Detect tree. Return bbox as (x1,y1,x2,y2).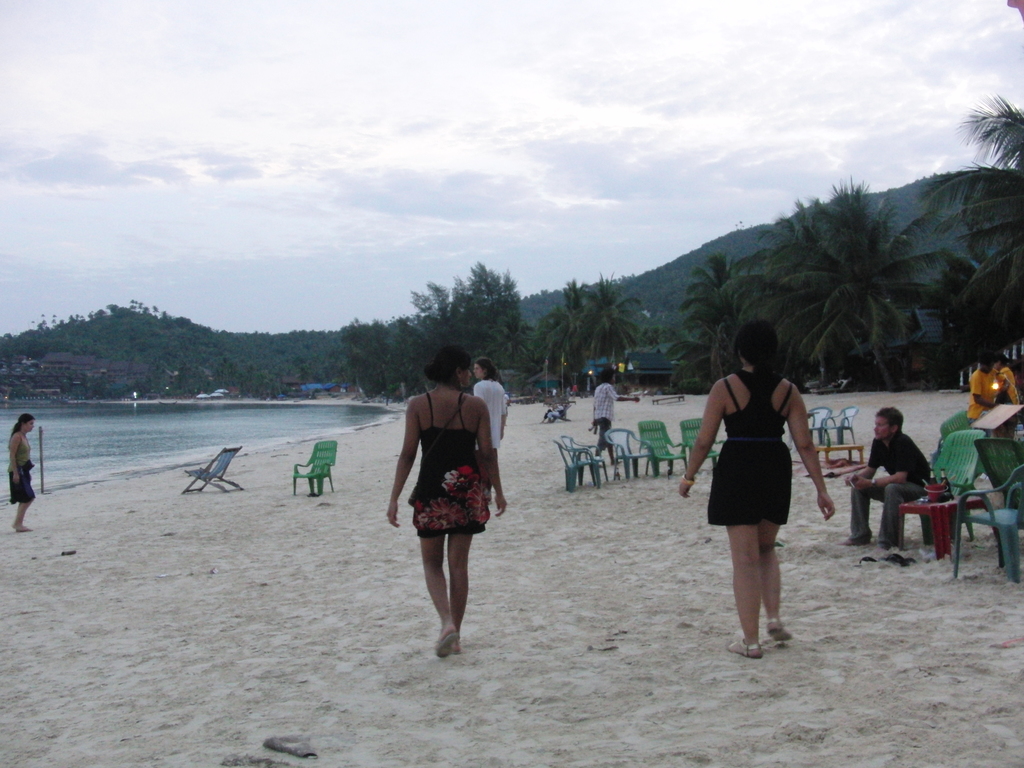
(675,241,784,374).
